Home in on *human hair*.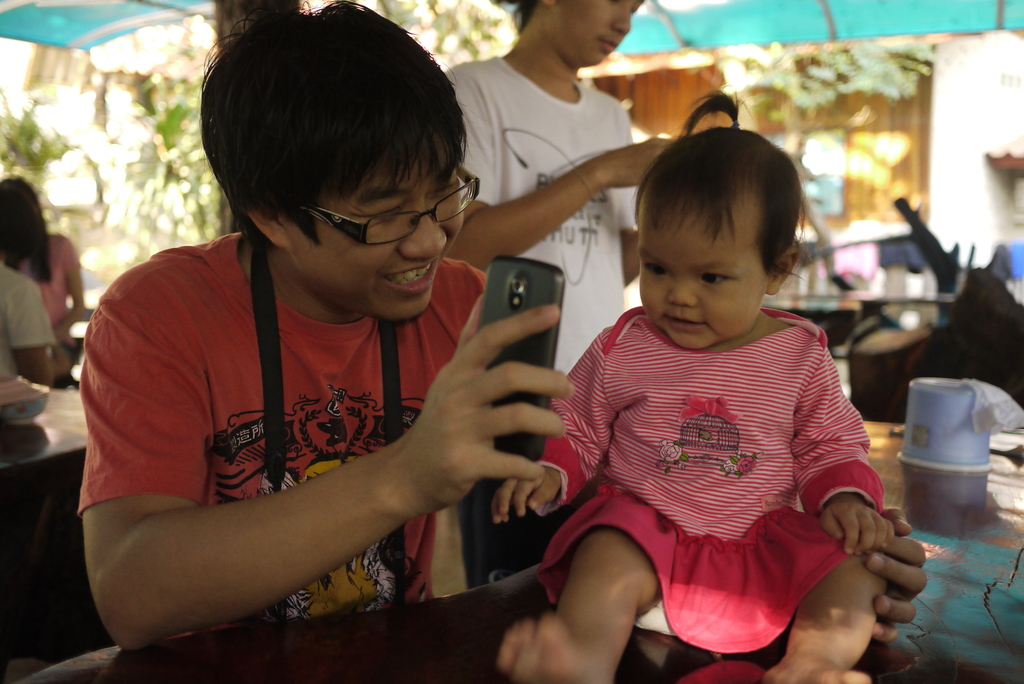
Homed in at <region>632, 85, 810, 285</region>.
